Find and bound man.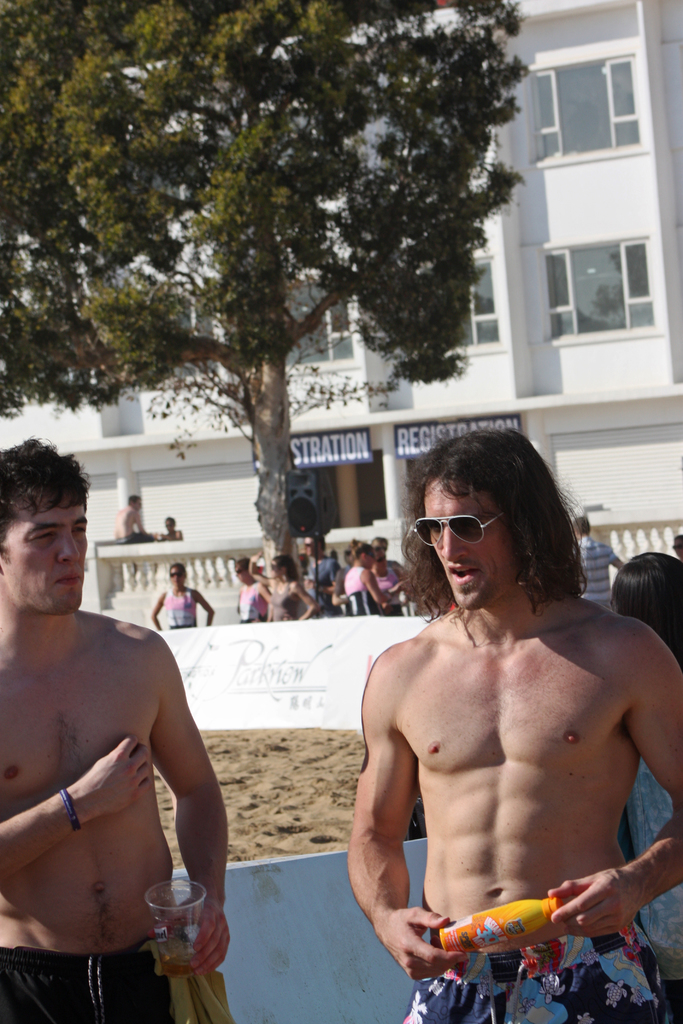
Bound: x1=571, y1=511, x2=623, y2=611.
